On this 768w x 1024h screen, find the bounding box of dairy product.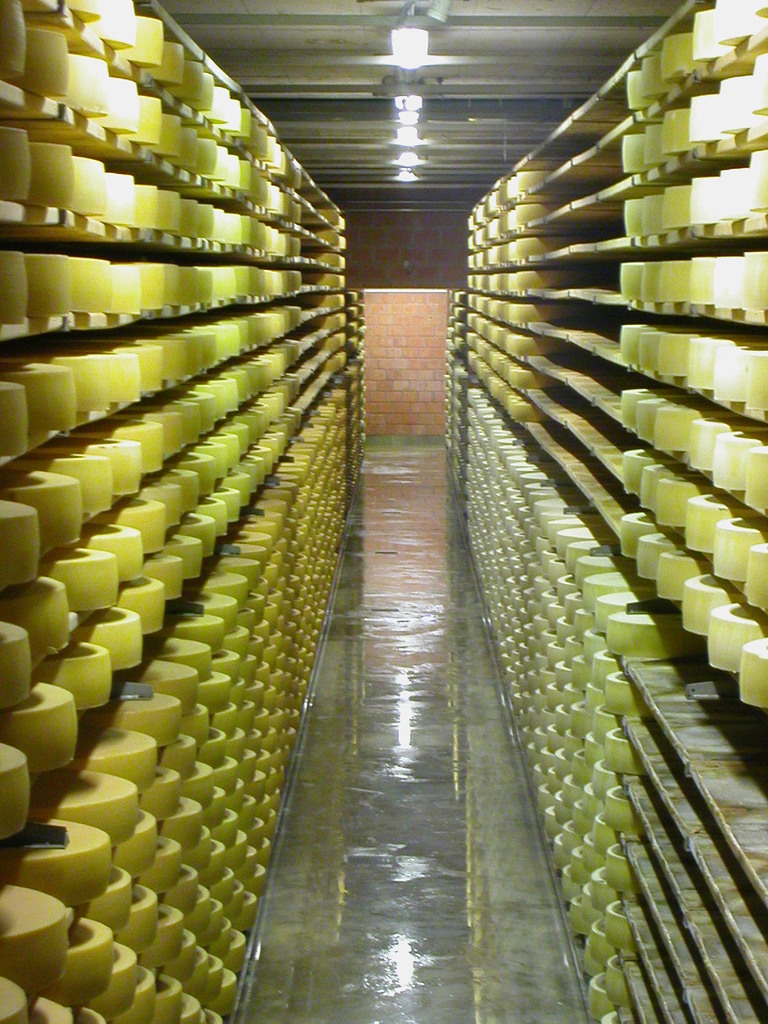
Bounding box: crop(54, 767, 141, 839).
